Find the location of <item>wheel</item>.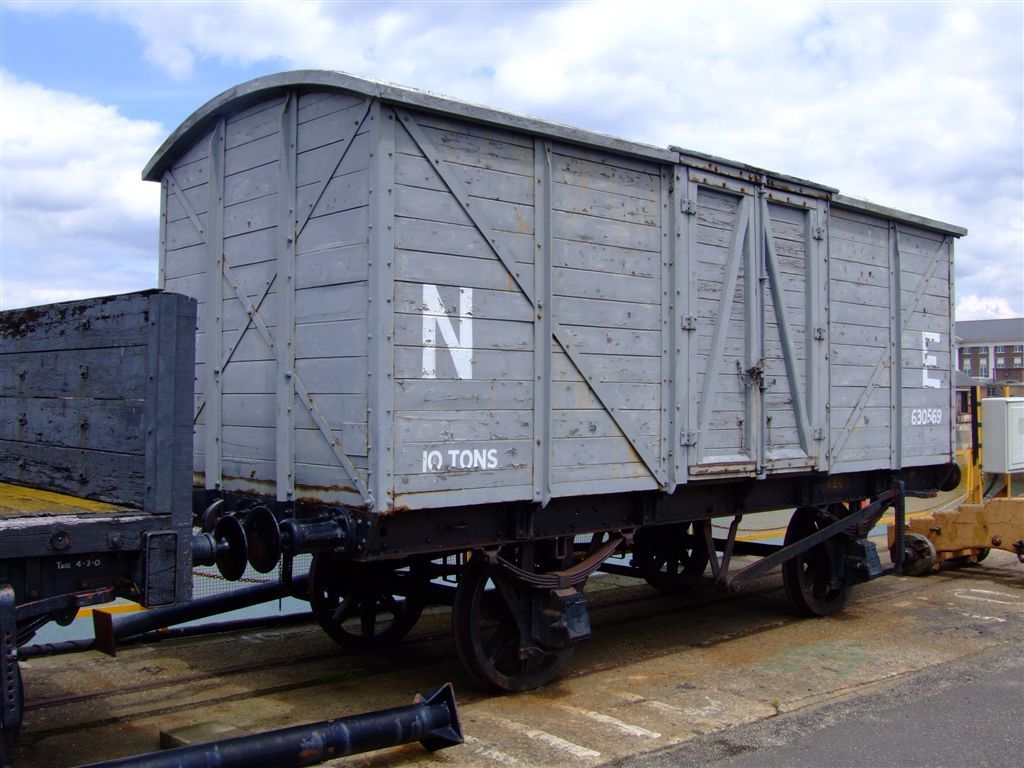
Location: left=889, top=533, right=932, bottom=573.
